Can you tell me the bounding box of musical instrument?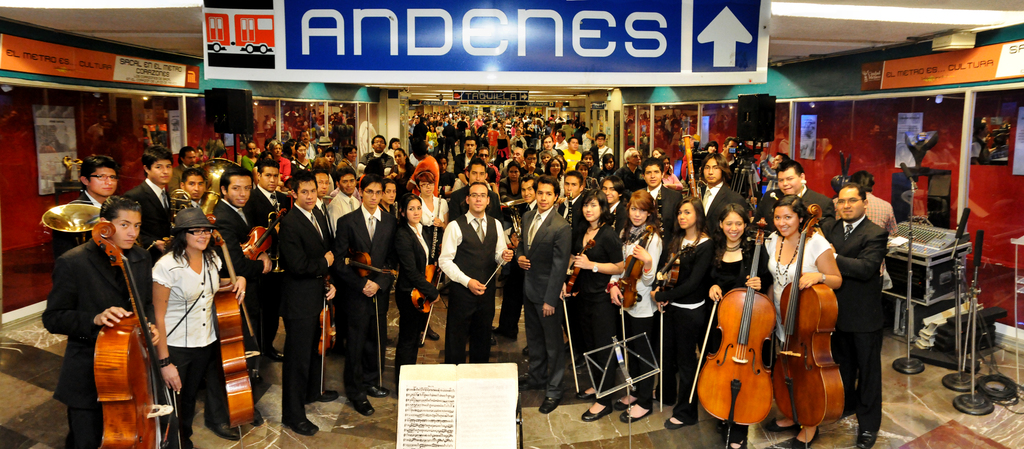
locate(550, 229, 596, 405).
